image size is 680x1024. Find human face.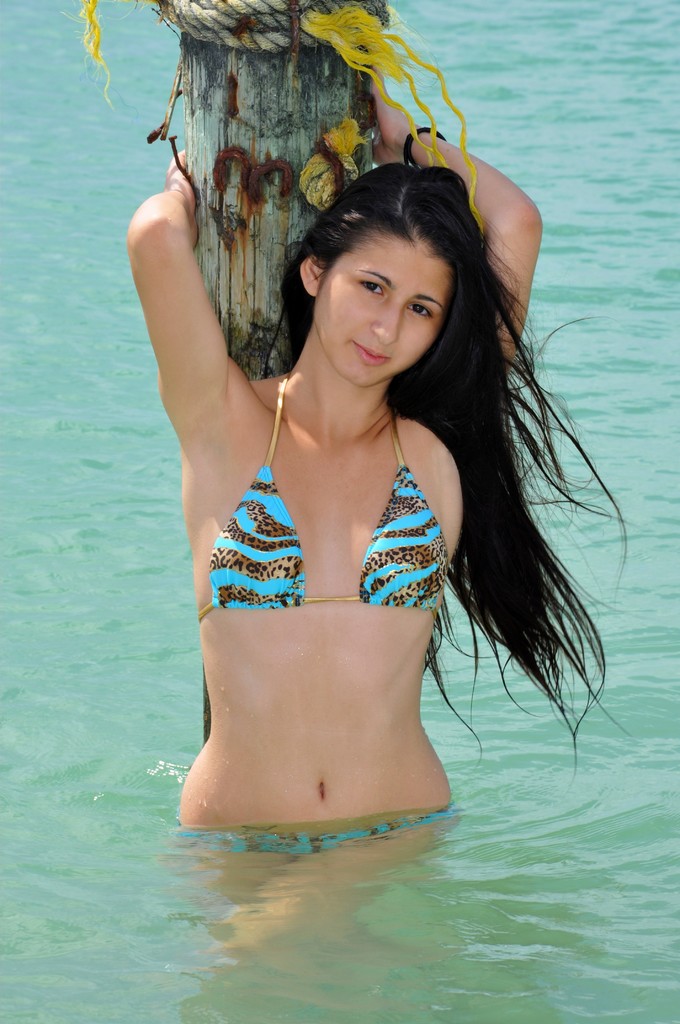
rect(318, 237, 451, 386).
